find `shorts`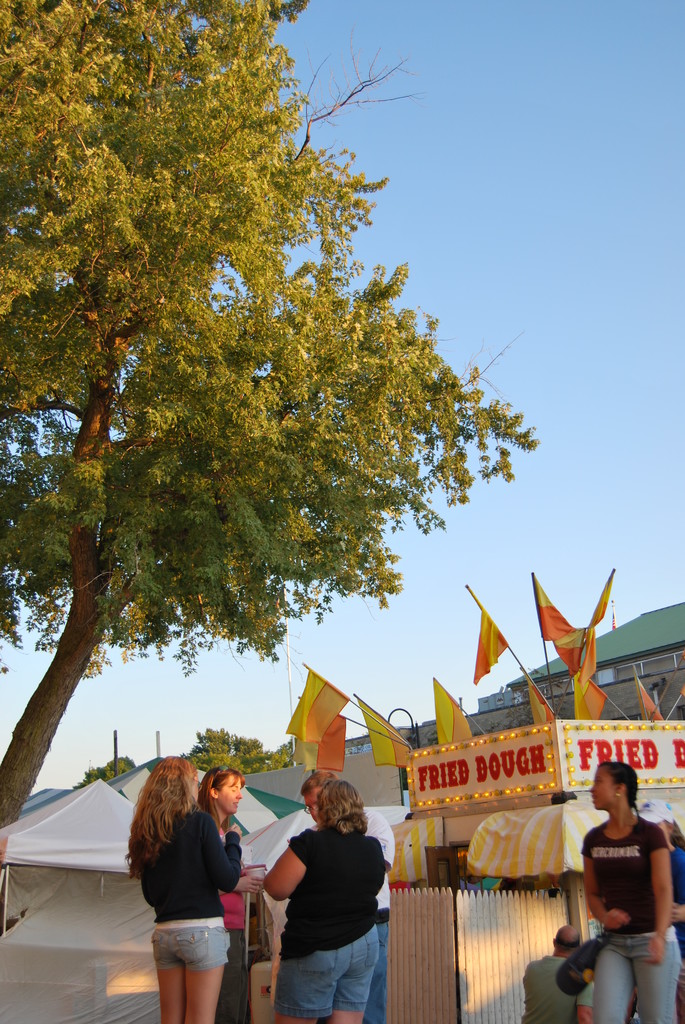
box(145, 927, 242, 988)
